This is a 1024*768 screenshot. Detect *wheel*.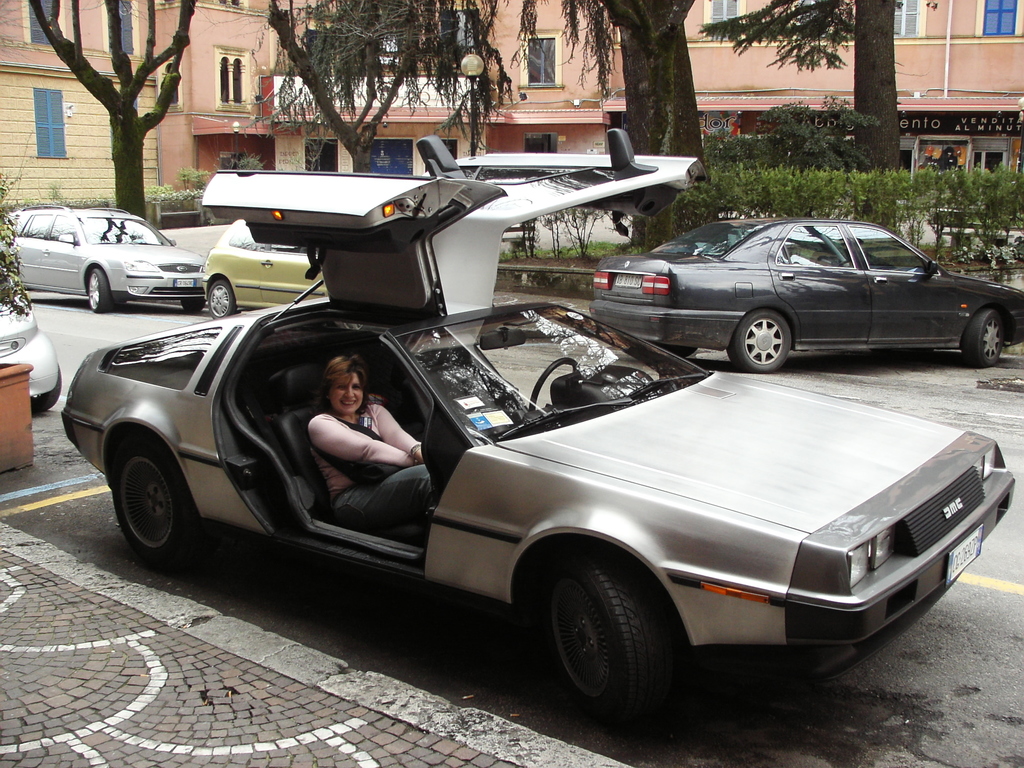
left=87, top=267, right=117, bottom=312.
